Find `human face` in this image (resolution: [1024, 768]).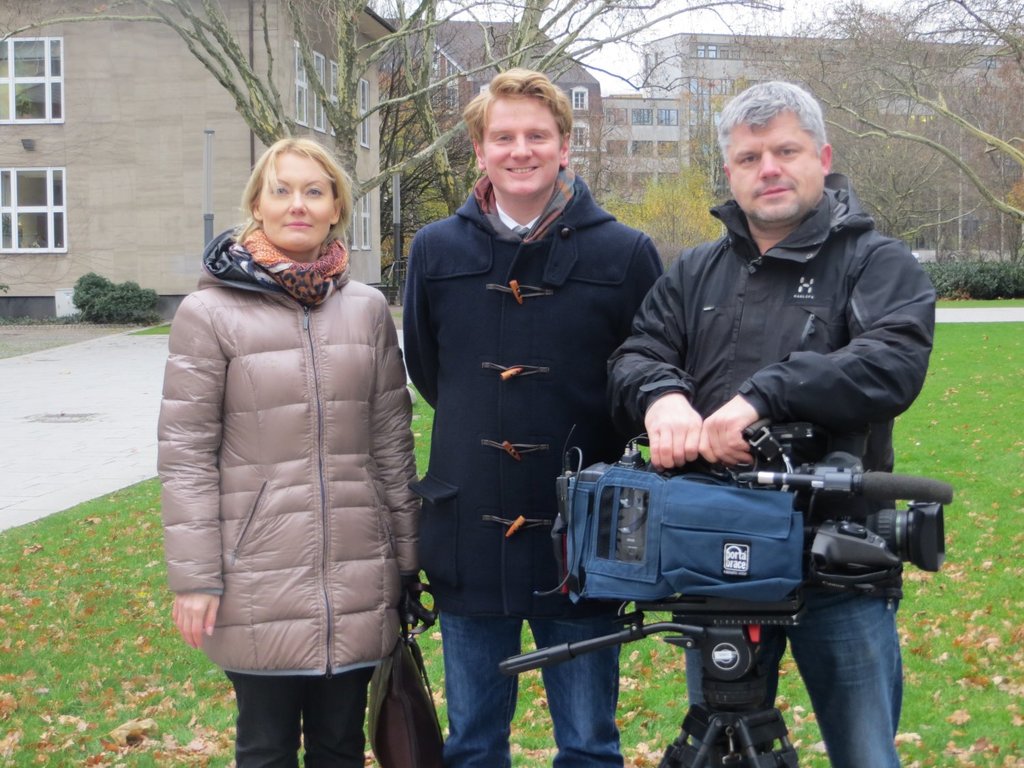
257,155,335,253.
